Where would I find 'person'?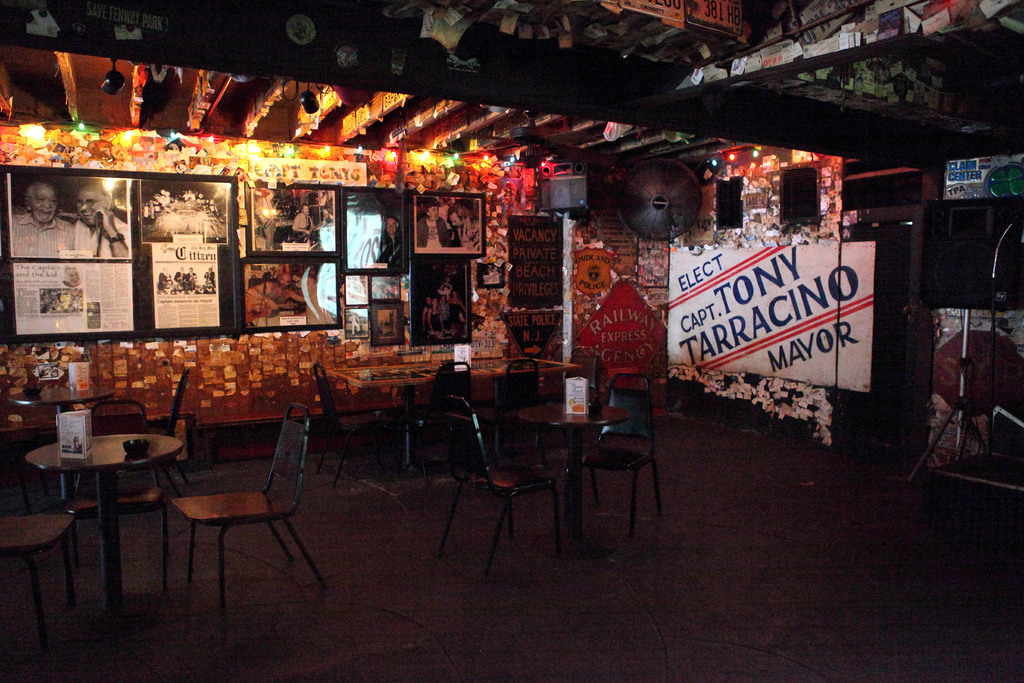
At Rect(13, 176, 79, 258).
